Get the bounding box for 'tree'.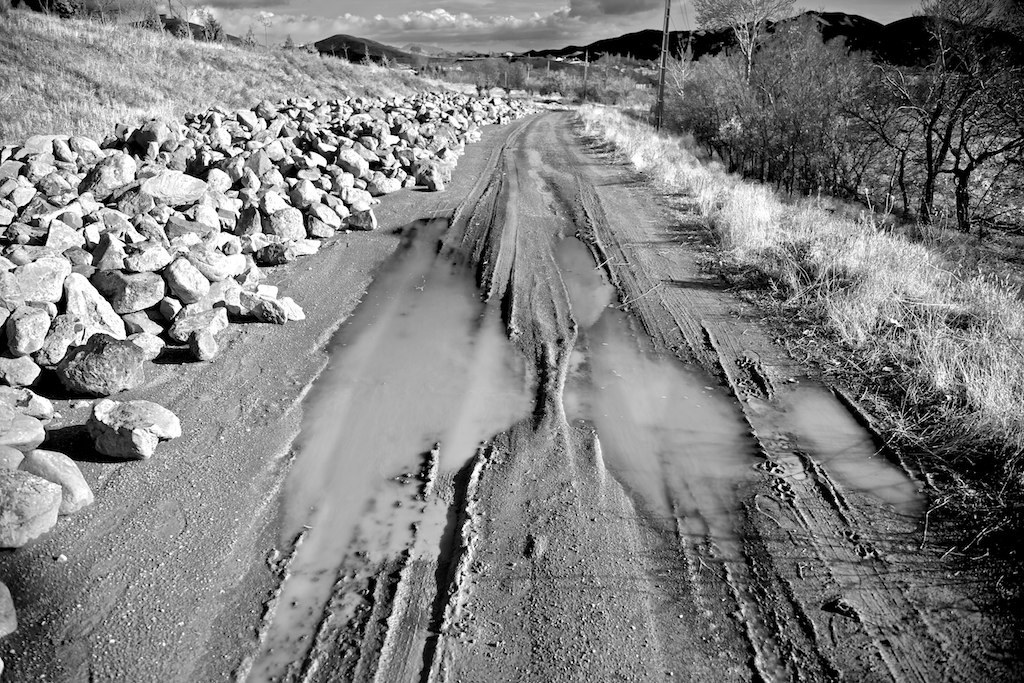
bbox=[201, 11, 220, 34].
